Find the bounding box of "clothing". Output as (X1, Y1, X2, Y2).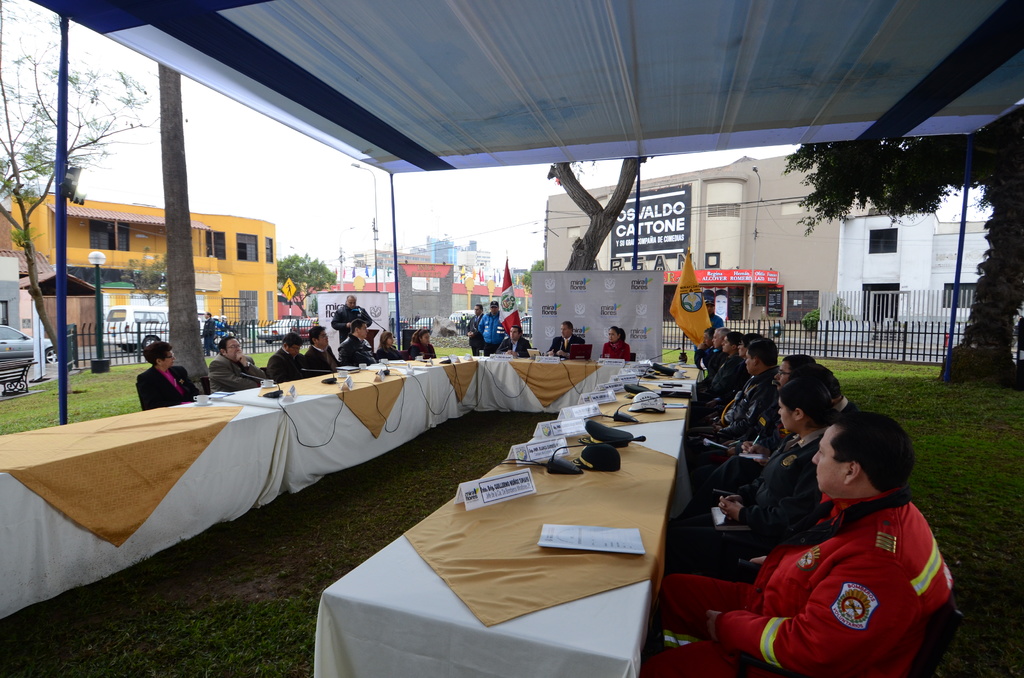
(716, 460, 947, 663).
